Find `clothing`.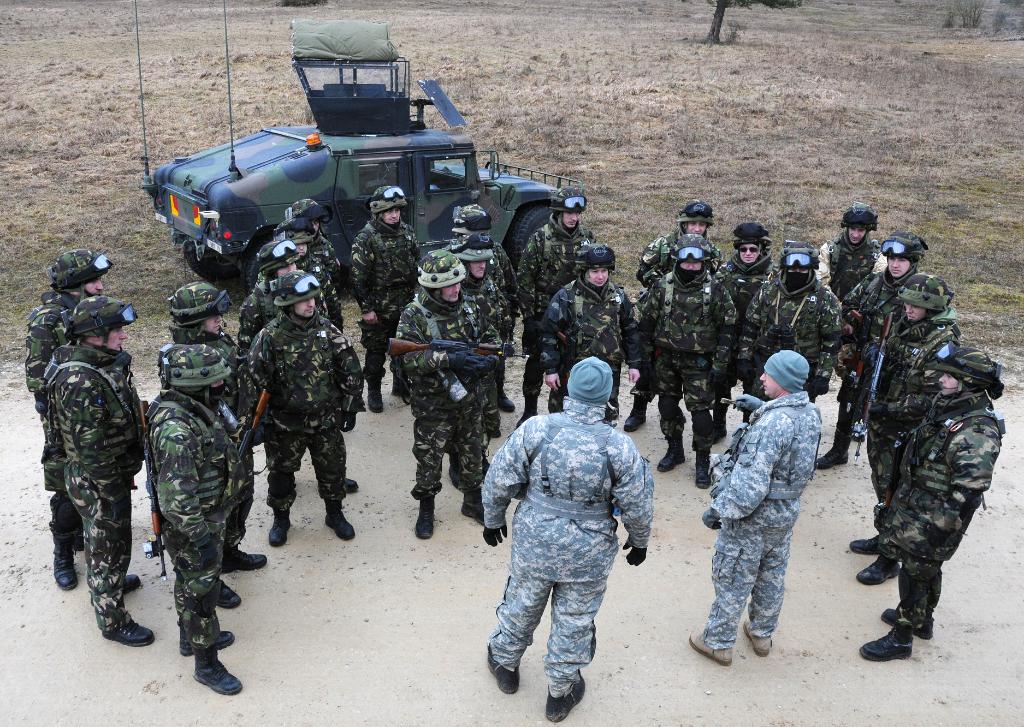
518, 221, 596, 403.
